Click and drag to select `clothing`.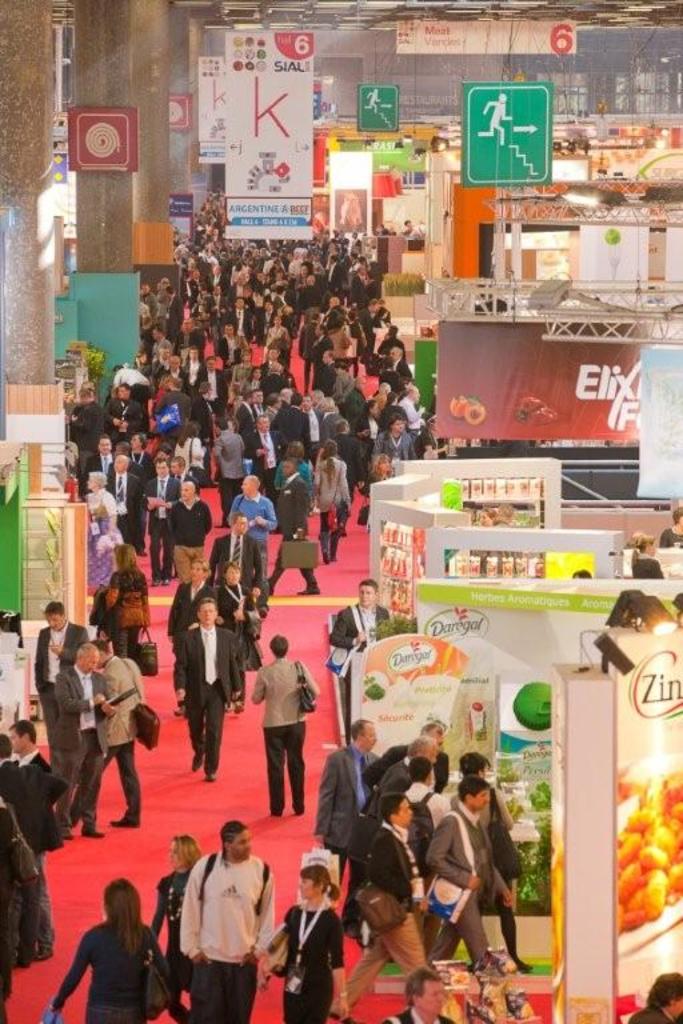
Selection: left=251, top=651, right=317, bottom=820.
